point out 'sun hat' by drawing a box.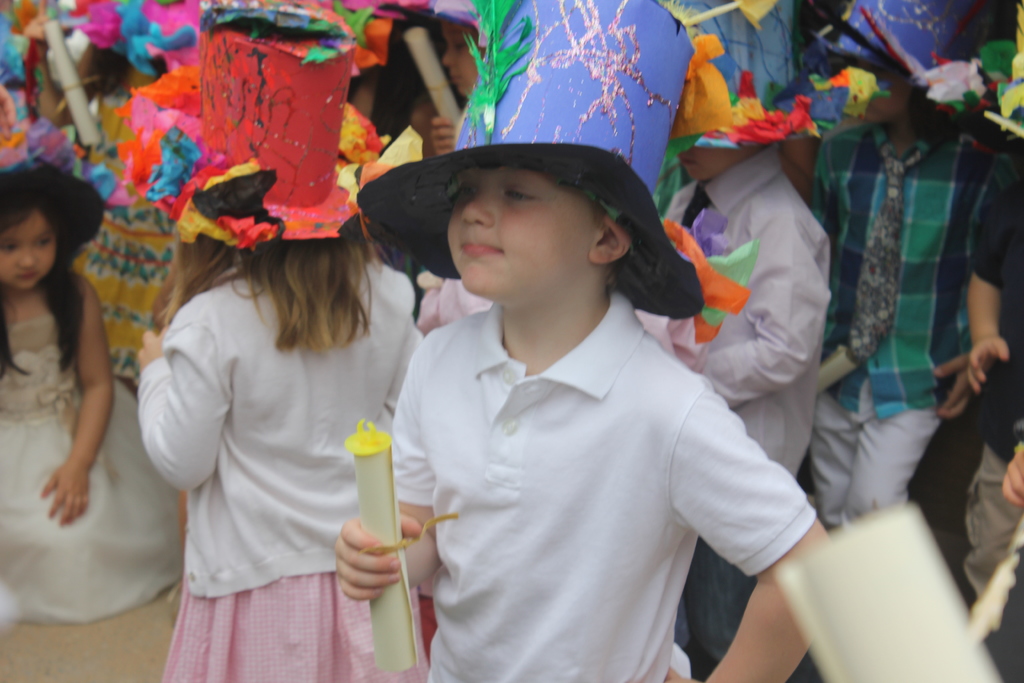
Rect(659, 26, 812, 165).
